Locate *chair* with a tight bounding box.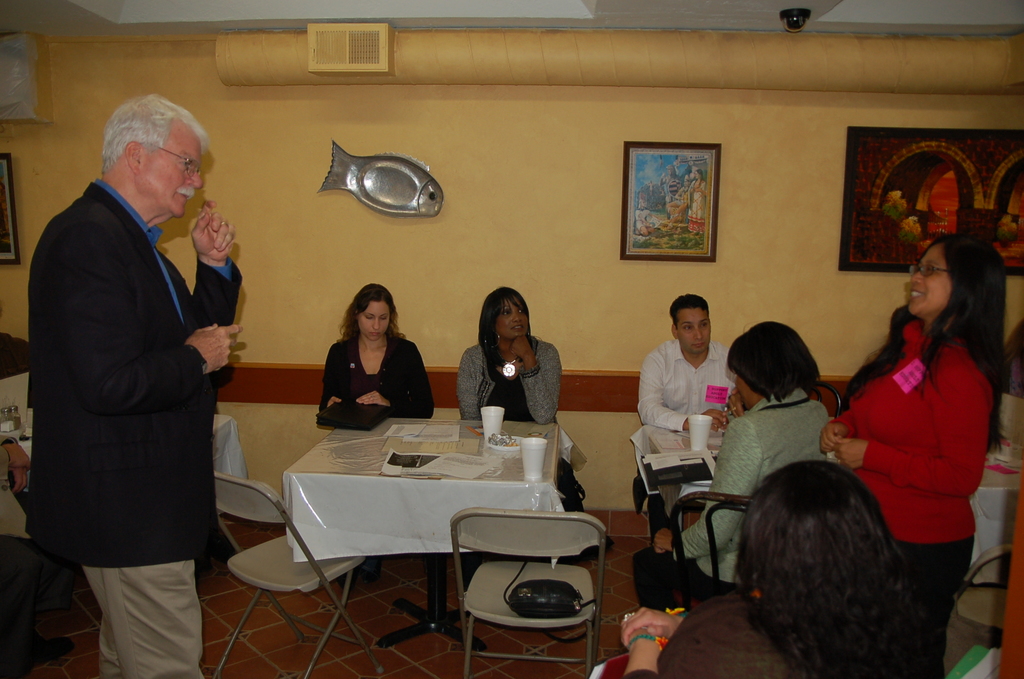
(211, 473, 388, 678).
